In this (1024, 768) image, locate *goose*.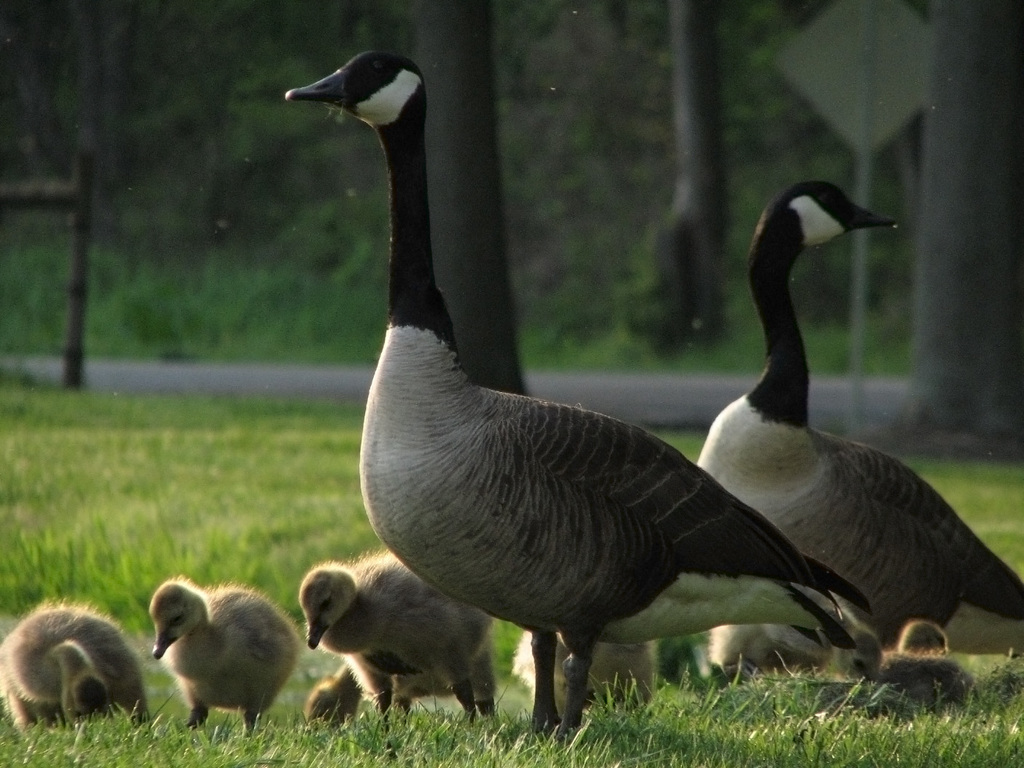
Bounding box: l=8, t=604, r=140, b=745.
